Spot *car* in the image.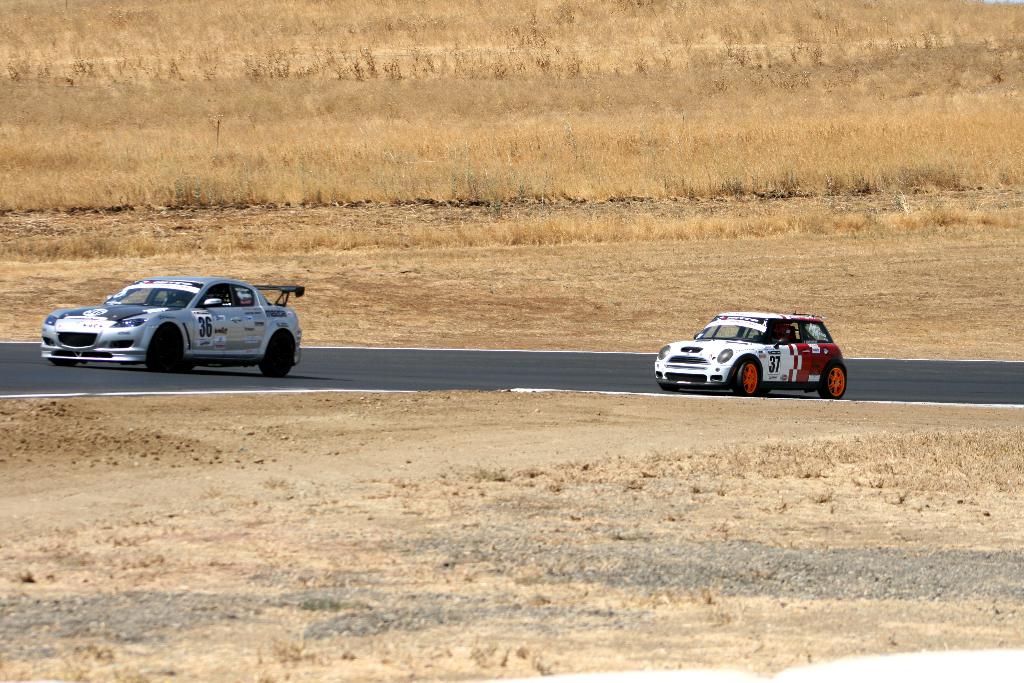
*car* found at (37, 276, 307, 374).
